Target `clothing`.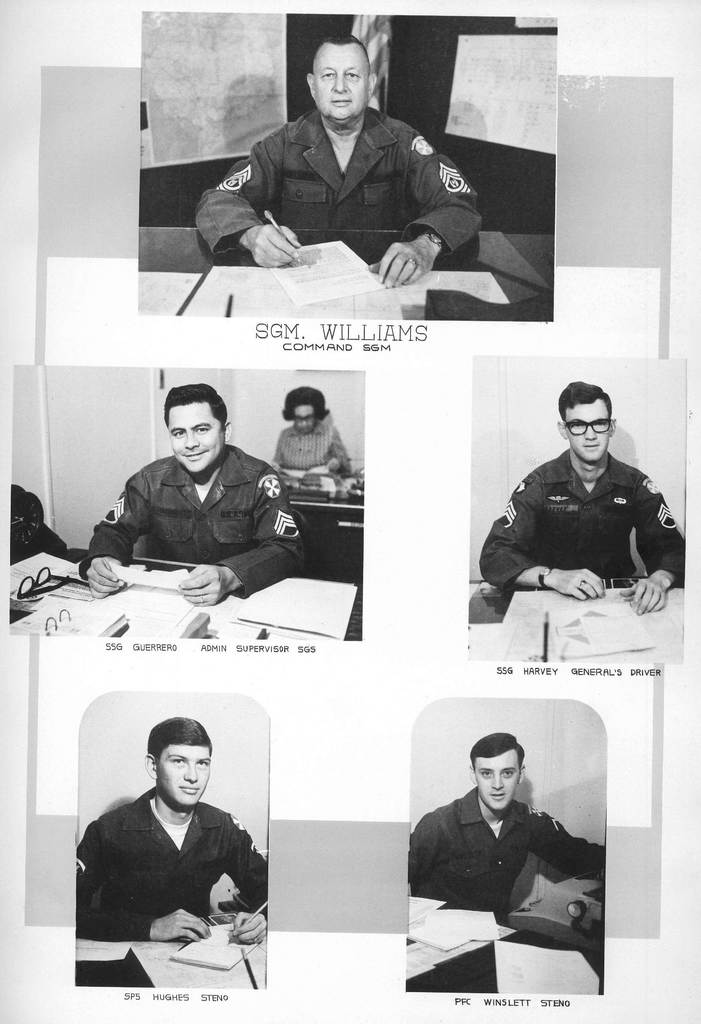
Target region: [68, 774, 275, 946].
